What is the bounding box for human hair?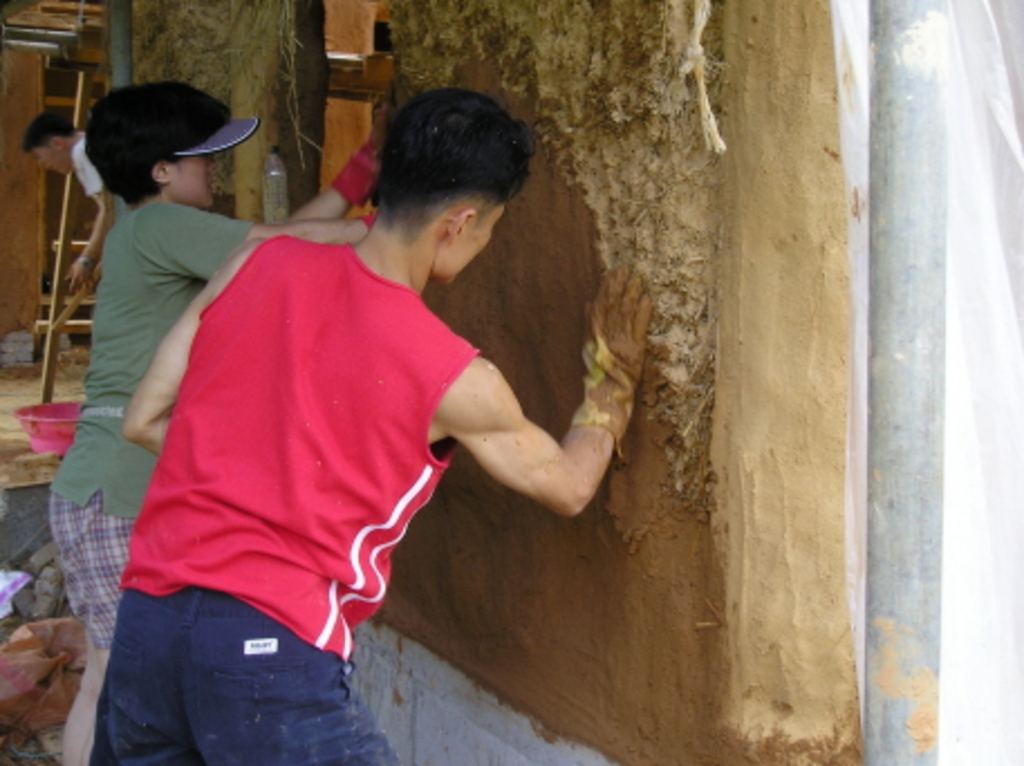
left=18, top=112, right=76, bottom=148.
